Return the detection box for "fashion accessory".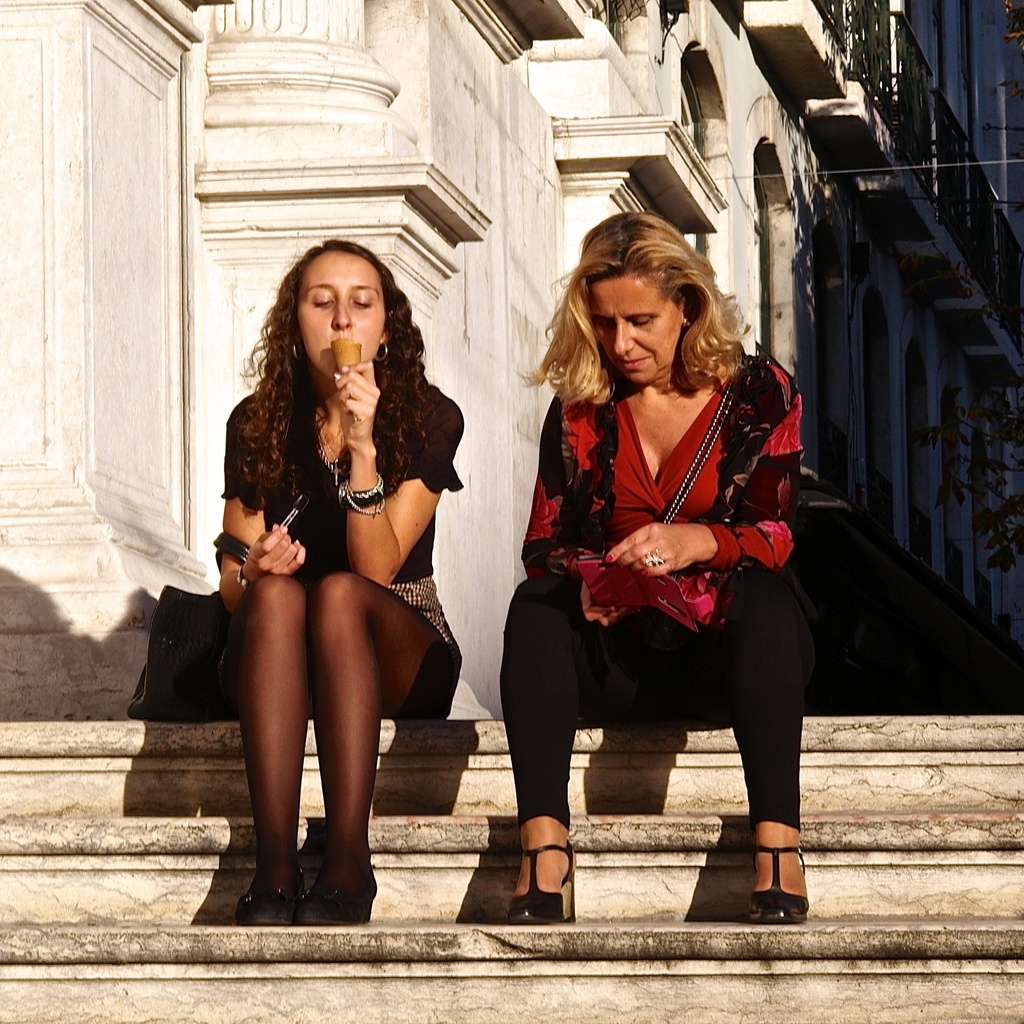
(292,342,307,360).
